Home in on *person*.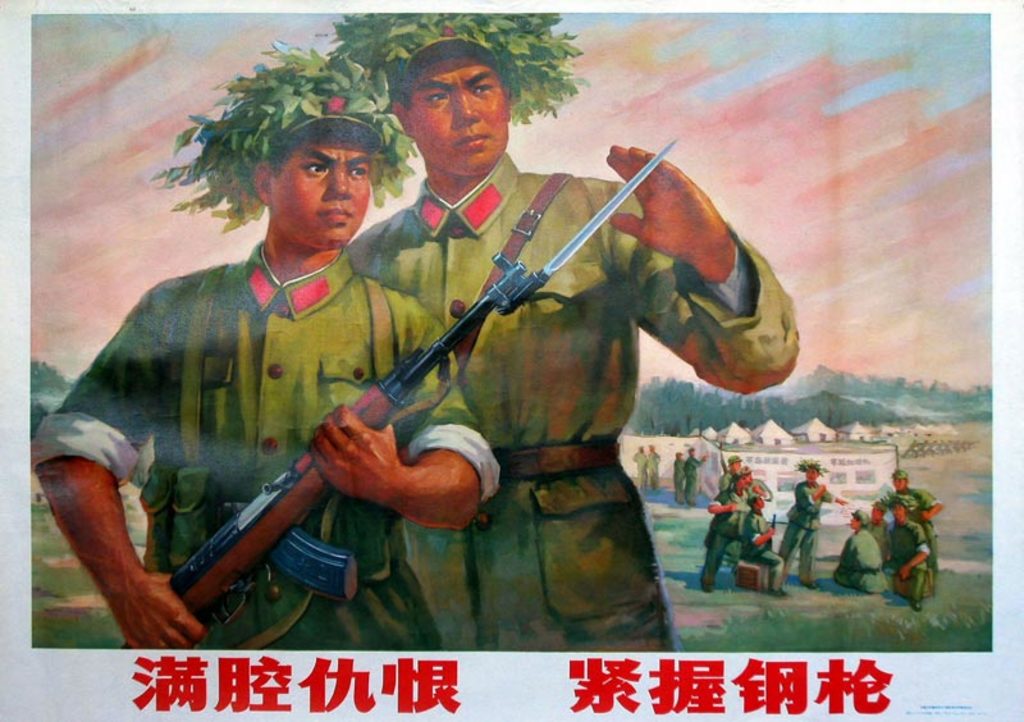
Homed in at region(339, 22, 810, 652).
